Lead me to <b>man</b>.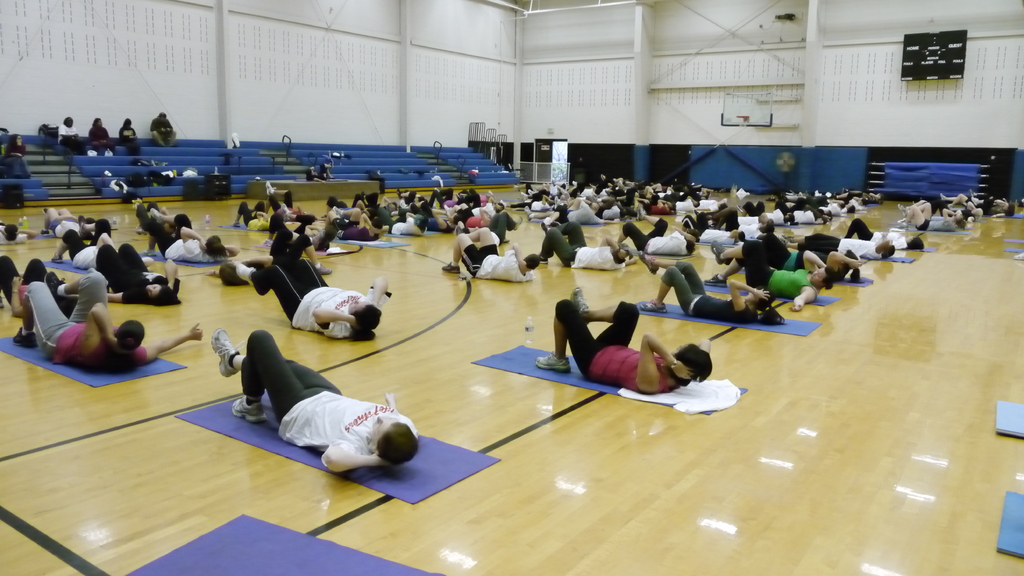
Lead to pyautogui.locateOnScreen(803, 198, 847, 218).
